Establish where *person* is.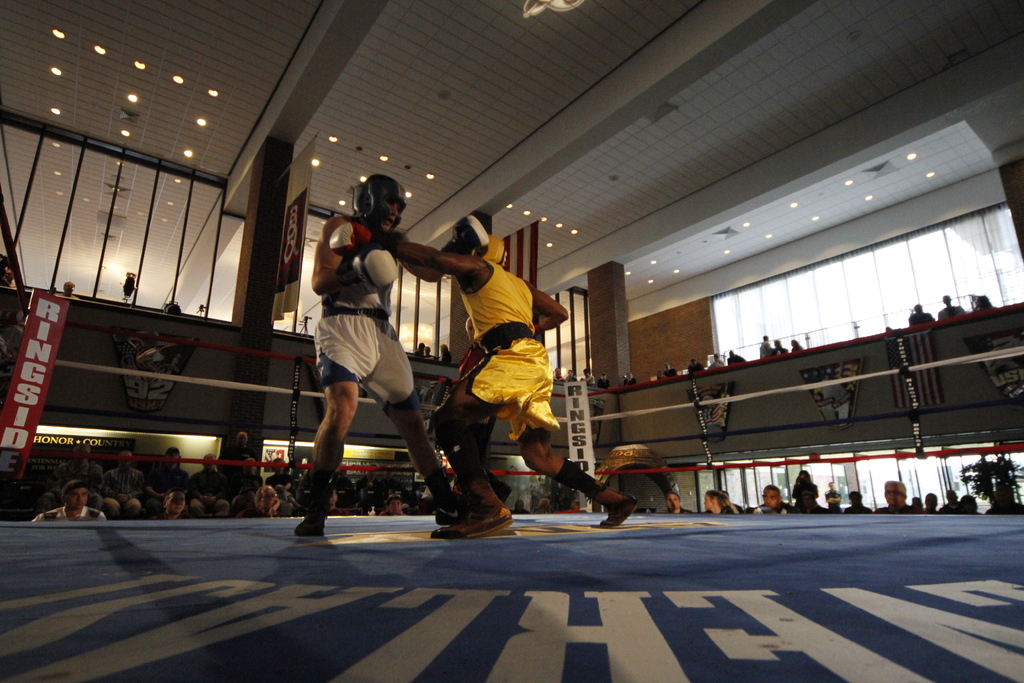
Established at detection(757, 334, 773, 359).
